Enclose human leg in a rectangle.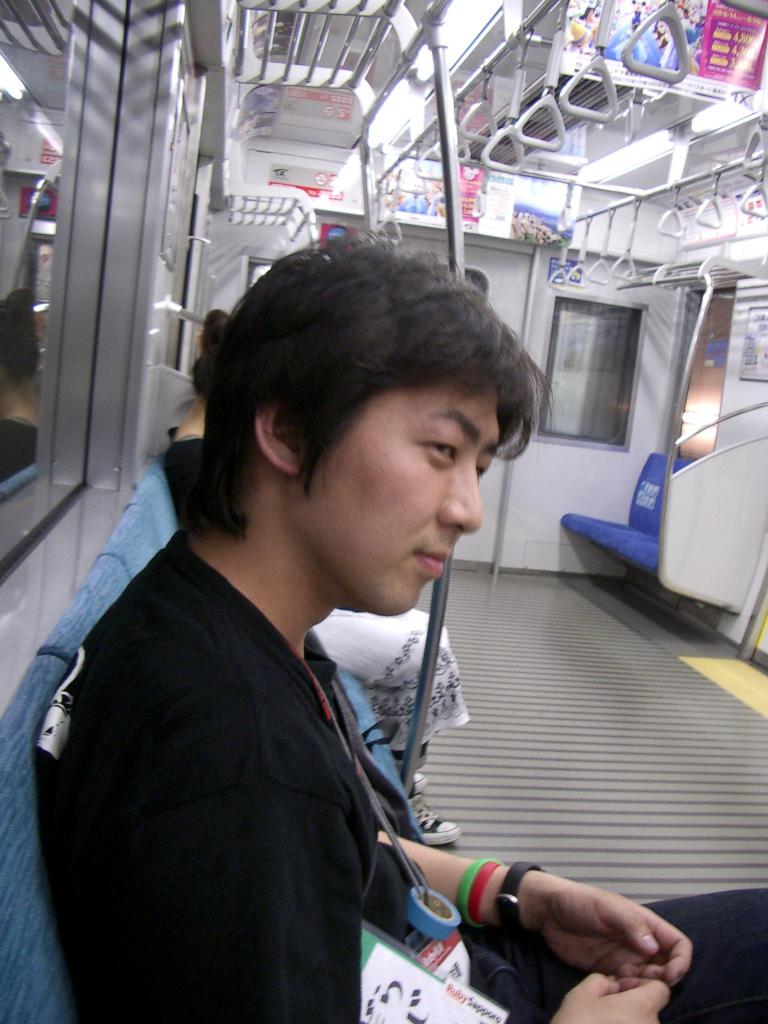
(310, 609, 464, 847).
